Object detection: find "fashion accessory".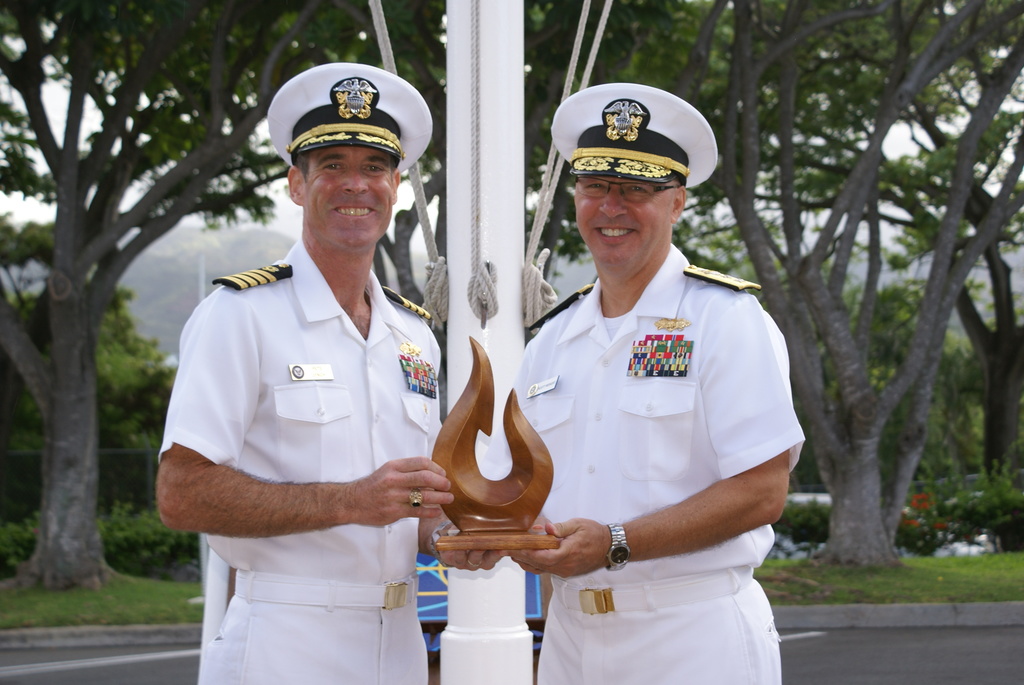
[609, 524, 627, 574].
